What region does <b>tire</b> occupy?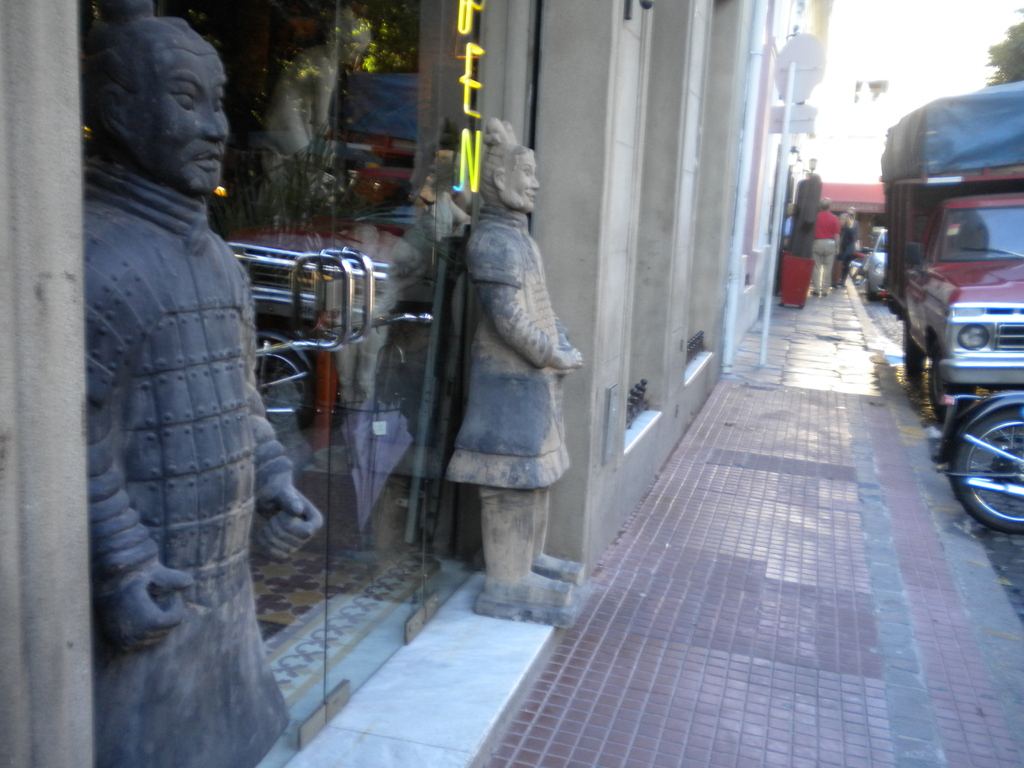
select_region(943, 397, 1021, 521).
